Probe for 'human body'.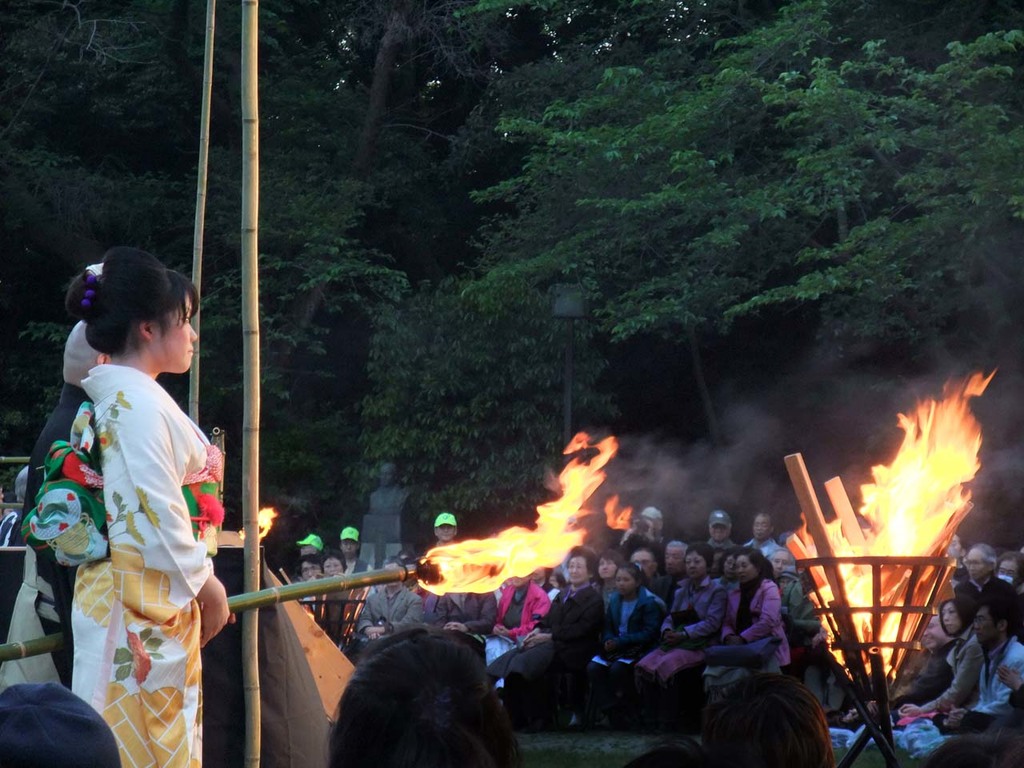
Probe result: 998 546 1022 586.
